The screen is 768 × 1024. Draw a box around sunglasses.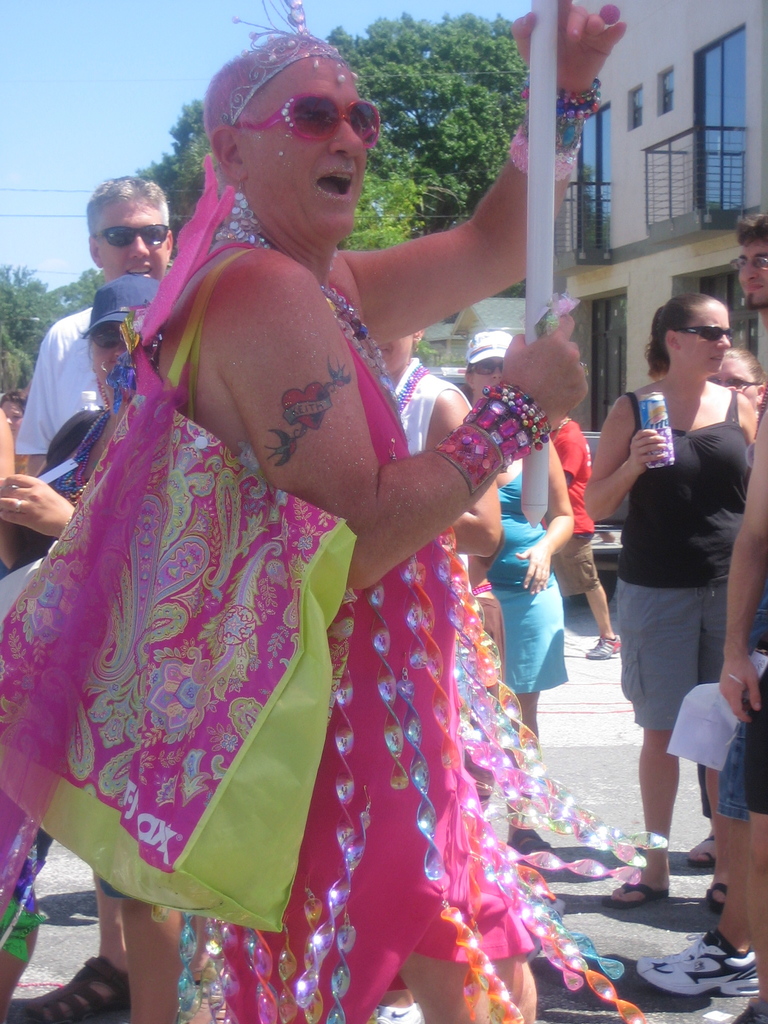
x1=88 y1=218 x2=182 y2=250.
